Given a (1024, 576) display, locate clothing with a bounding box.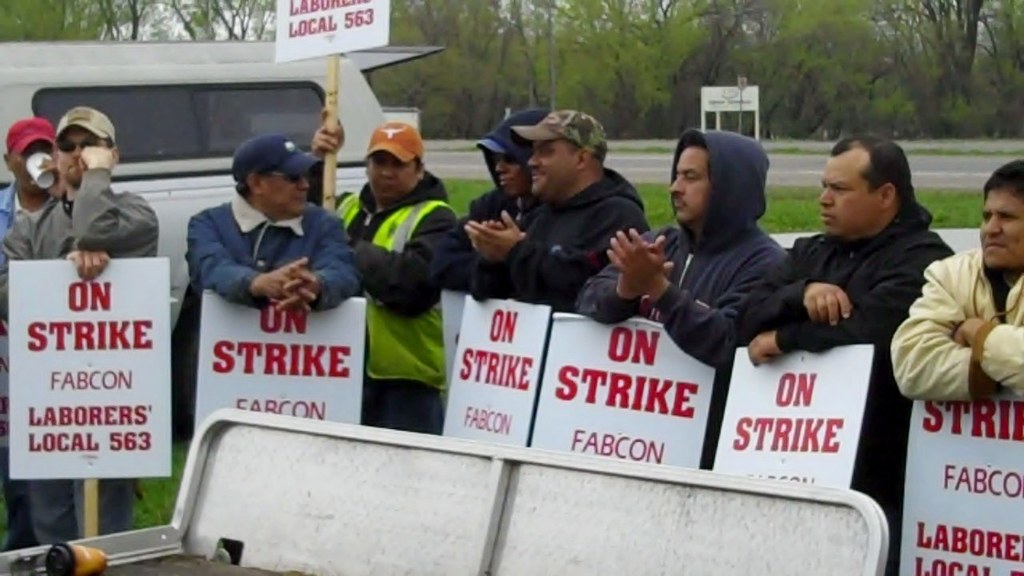
Located: rect(167, 166, 363, 329).
